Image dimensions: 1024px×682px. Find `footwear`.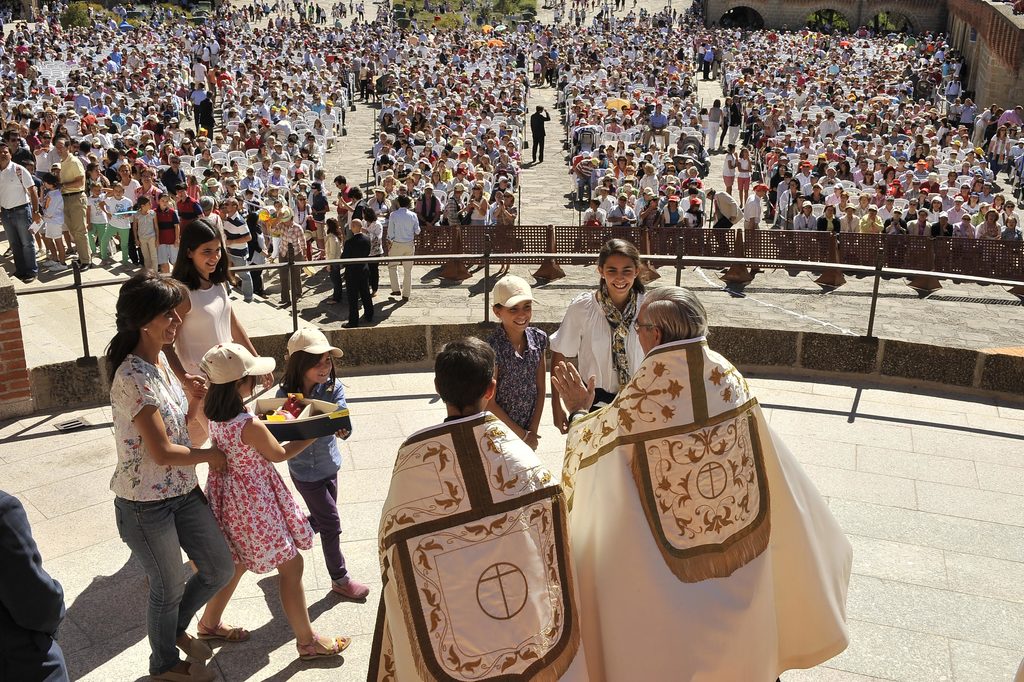
197:620:252:641.
